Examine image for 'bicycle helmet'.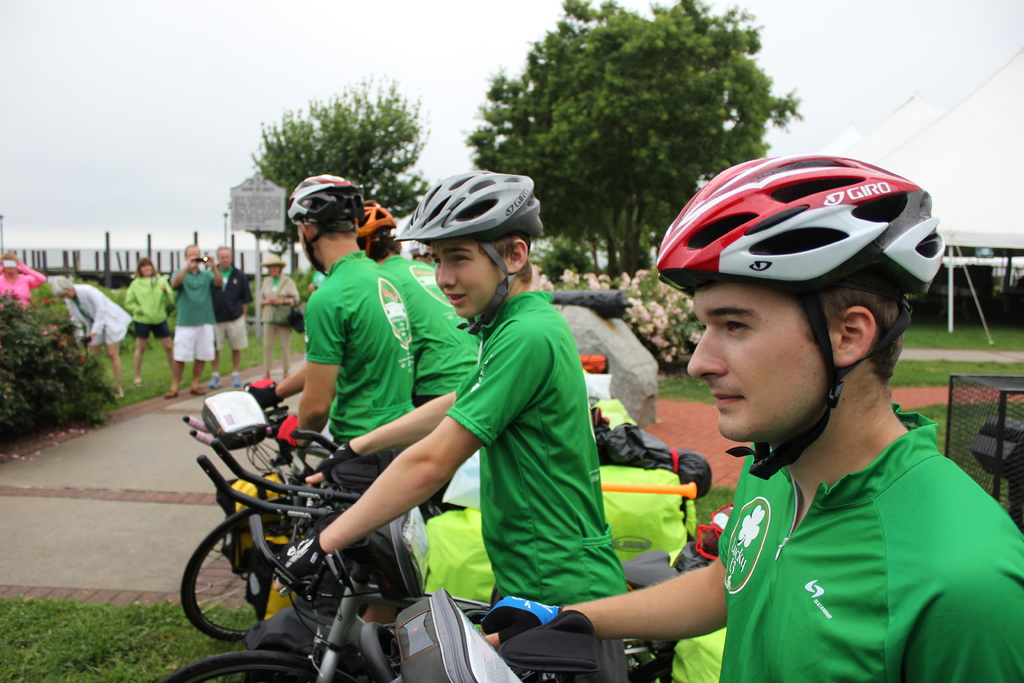
Examination result: [657, 151, 943, 479].
